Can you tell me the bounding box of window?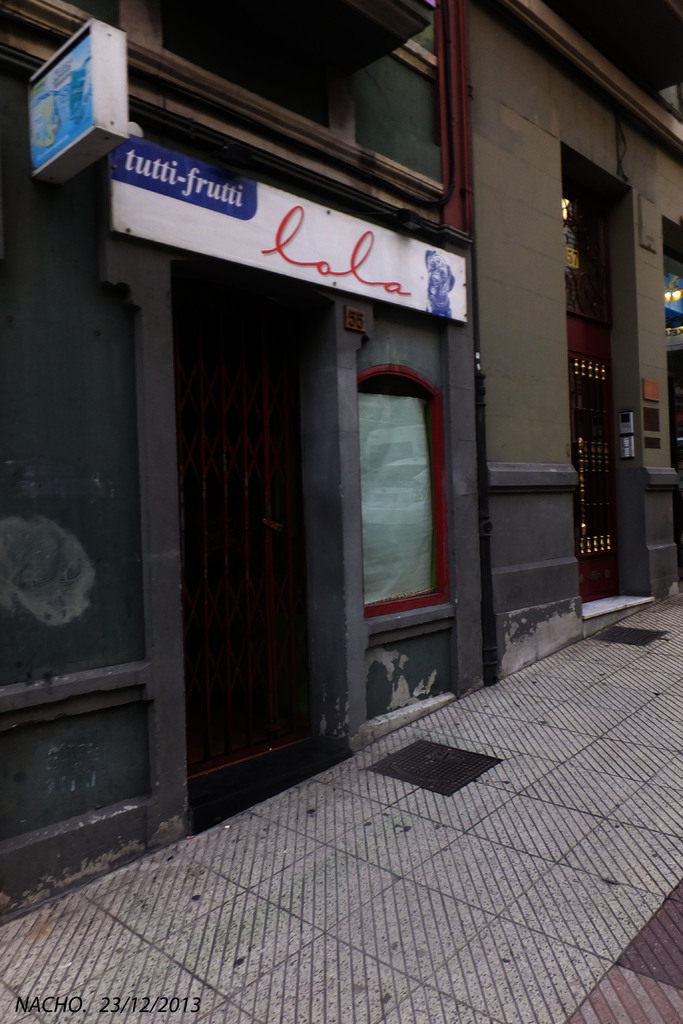
region(322, 294, 466, 668).
